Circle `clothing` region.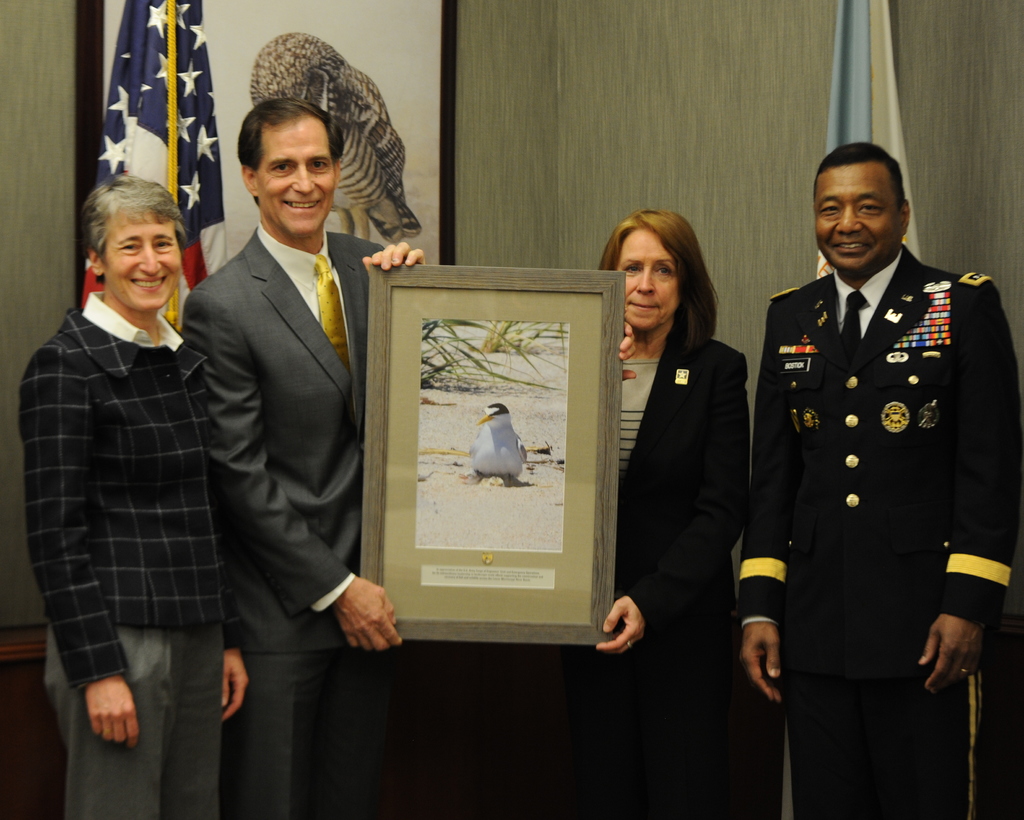
Region: 172, 214, 392, 819.
